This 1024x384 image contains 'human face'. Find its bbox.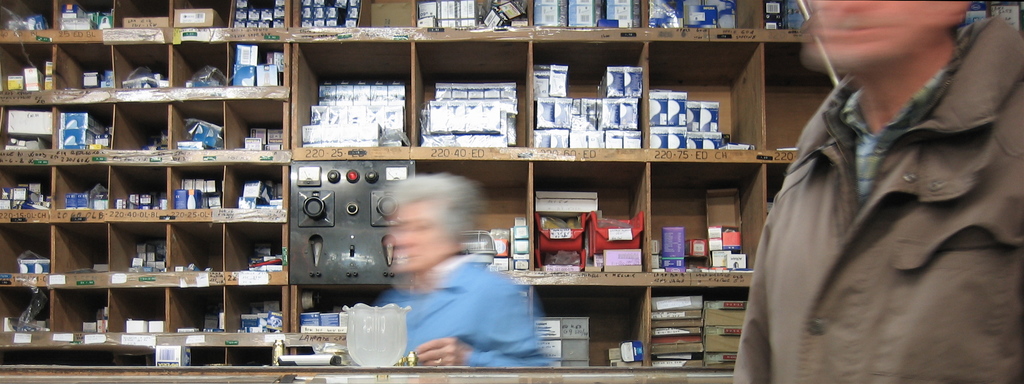
select_region(806, 0, 947, 71).
